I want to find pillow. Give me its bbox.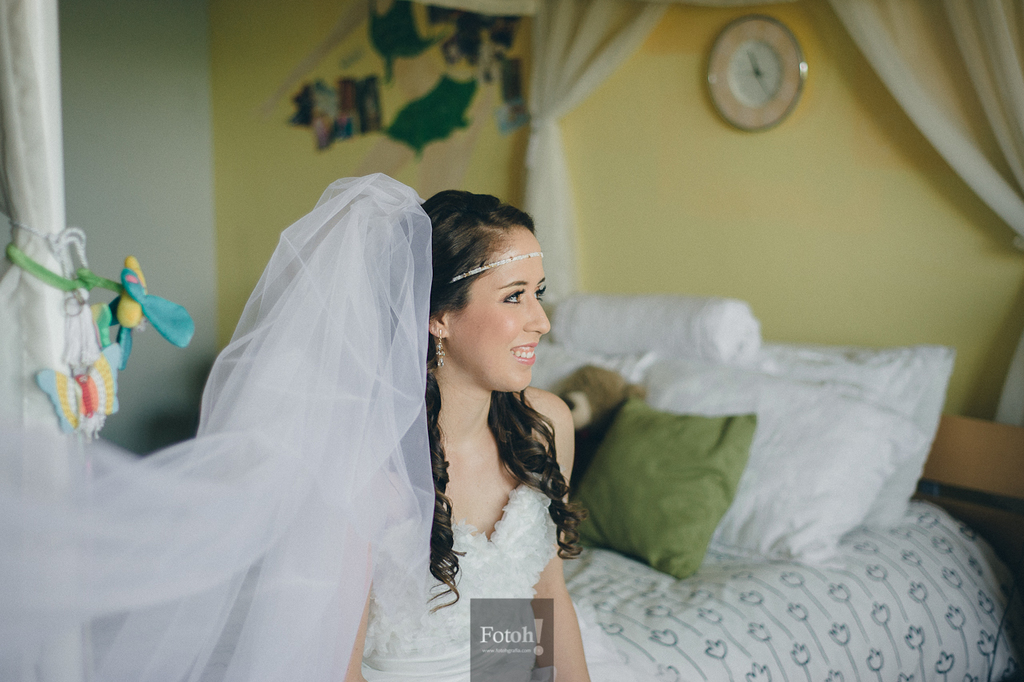
[left=562, top=399, right=754, bottom=583].
